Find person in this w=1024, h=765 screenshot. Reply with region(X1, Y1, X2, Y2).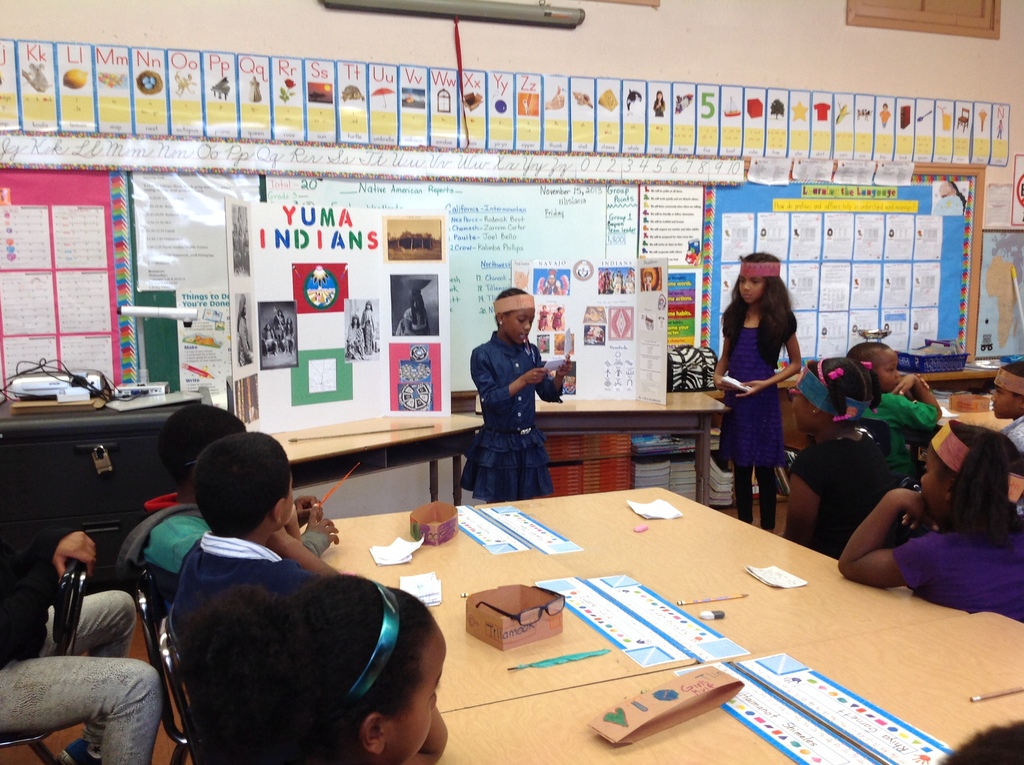
region(347, 312, 365, 362).
